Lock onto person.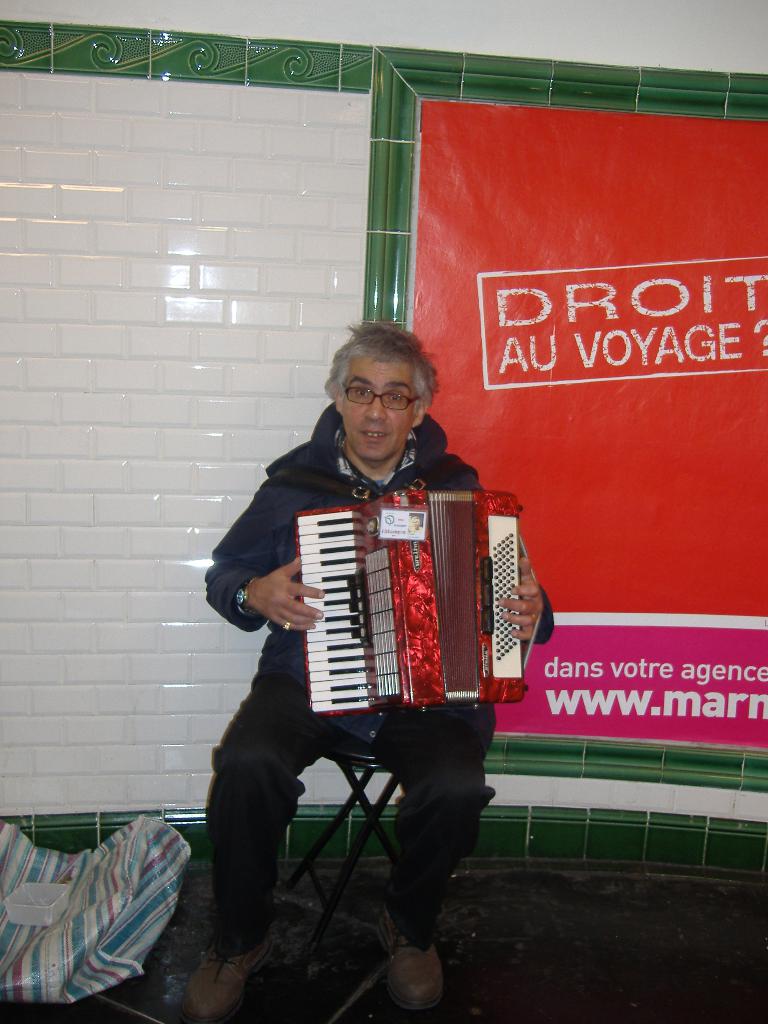
Locked: (left=184, top=318, right=556, bottom=1016).
